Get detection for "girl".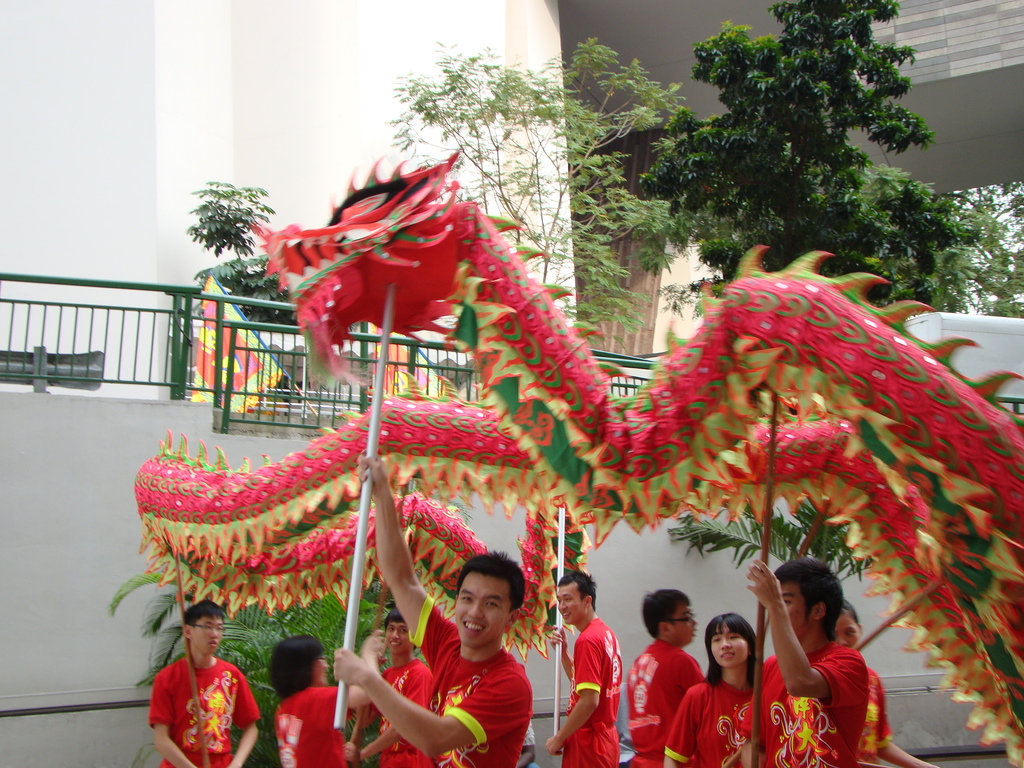
Detection: (left=829, top=602, right=940, bottom=767).
